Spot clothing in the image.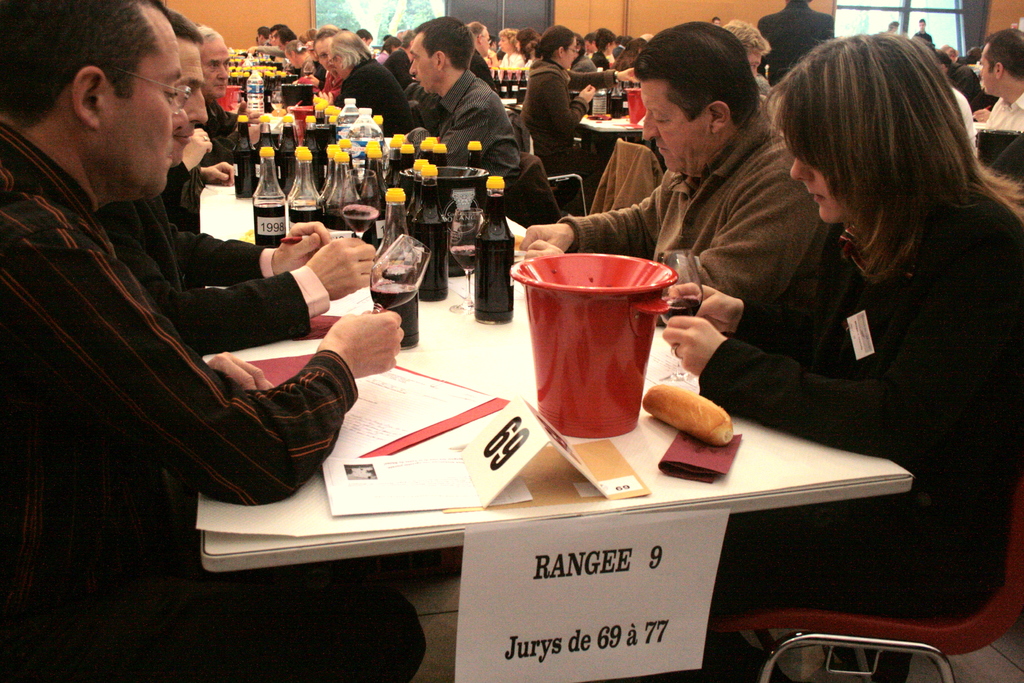
clothing found at 754 0 836 85.
